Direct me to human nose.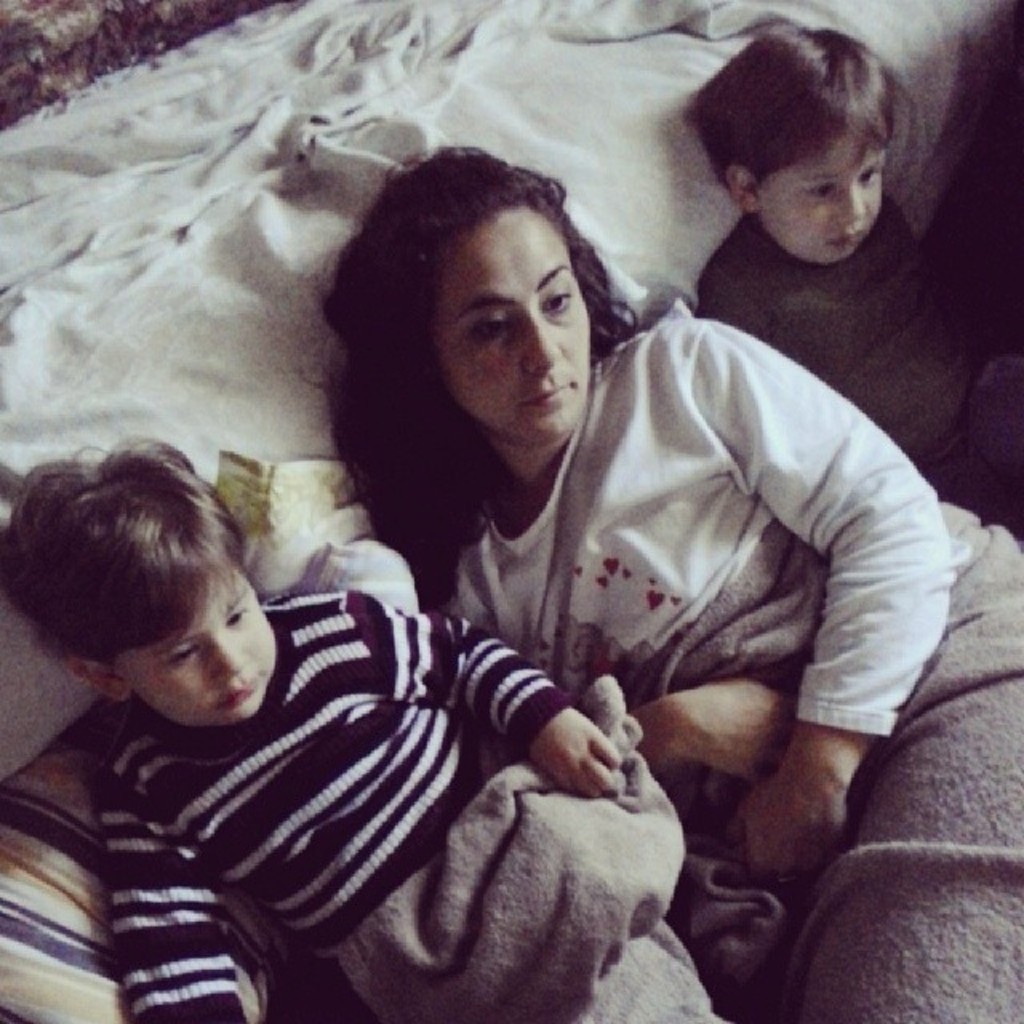
Direction: {"x1": 210, "y1": 627, "x2": 246, "y2": 678}.
